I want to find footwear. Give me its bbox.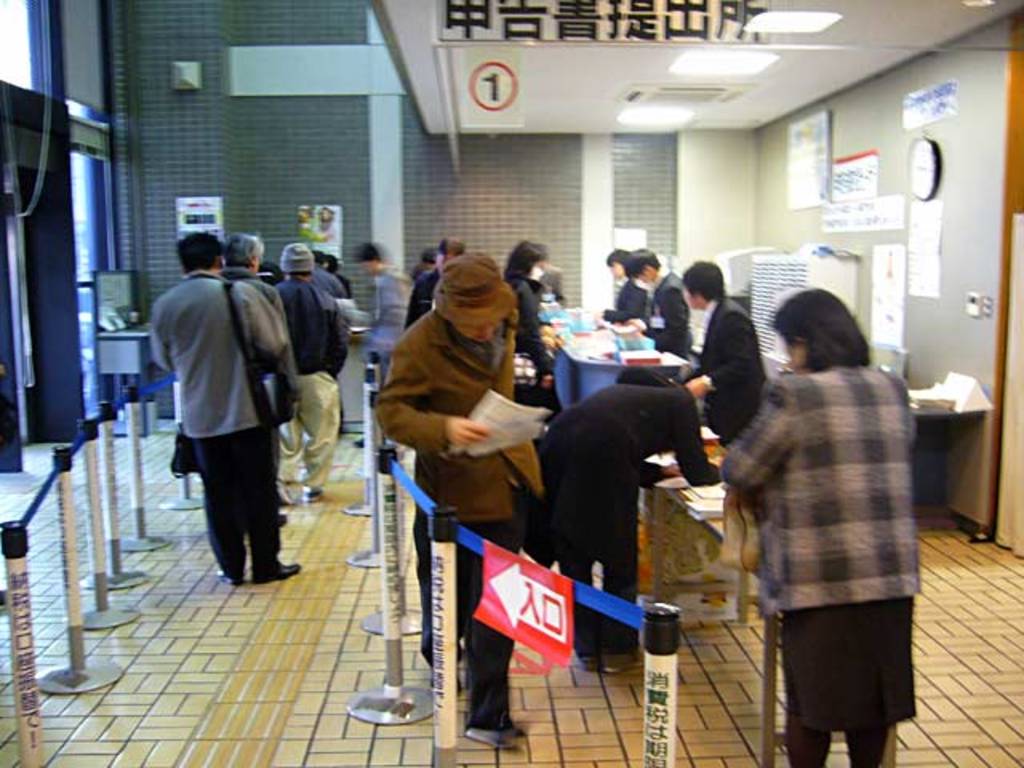
(466, 722, 520, 747).
